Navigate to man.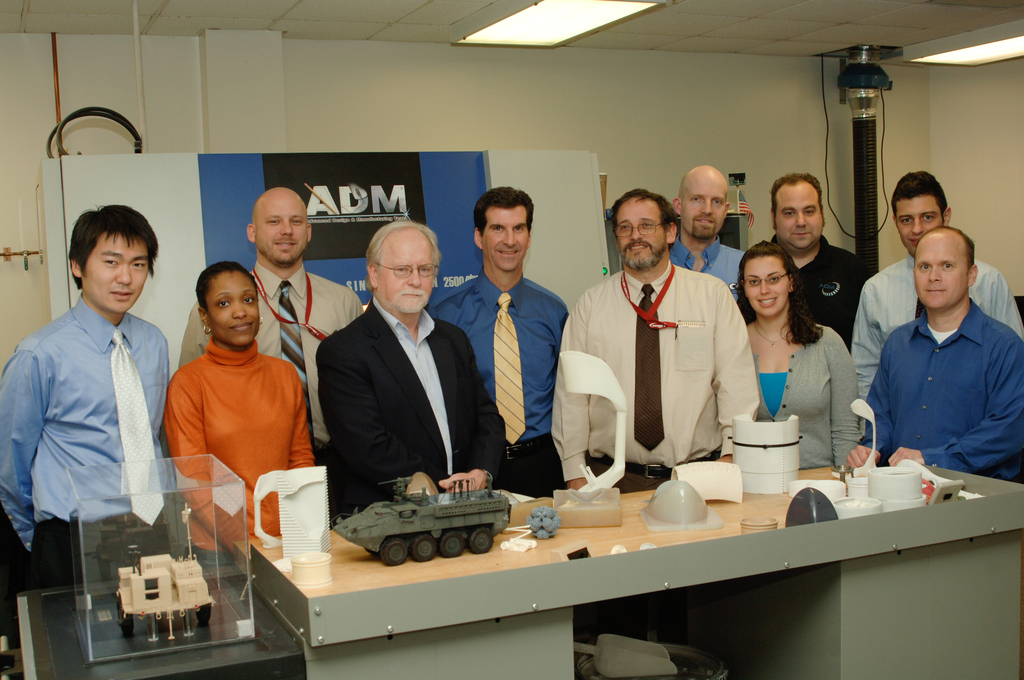
Navigation target: rect(848, 168, 1023, 440).
